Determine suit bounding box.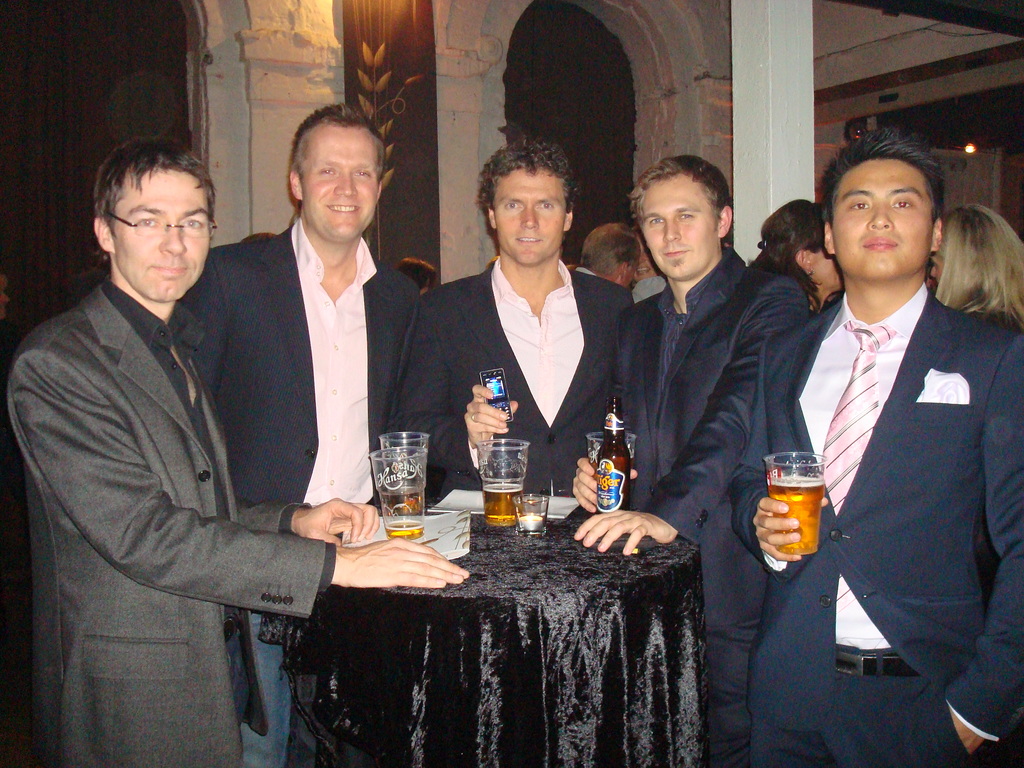
Determined: bbox=[174, 212, 423, 506].
